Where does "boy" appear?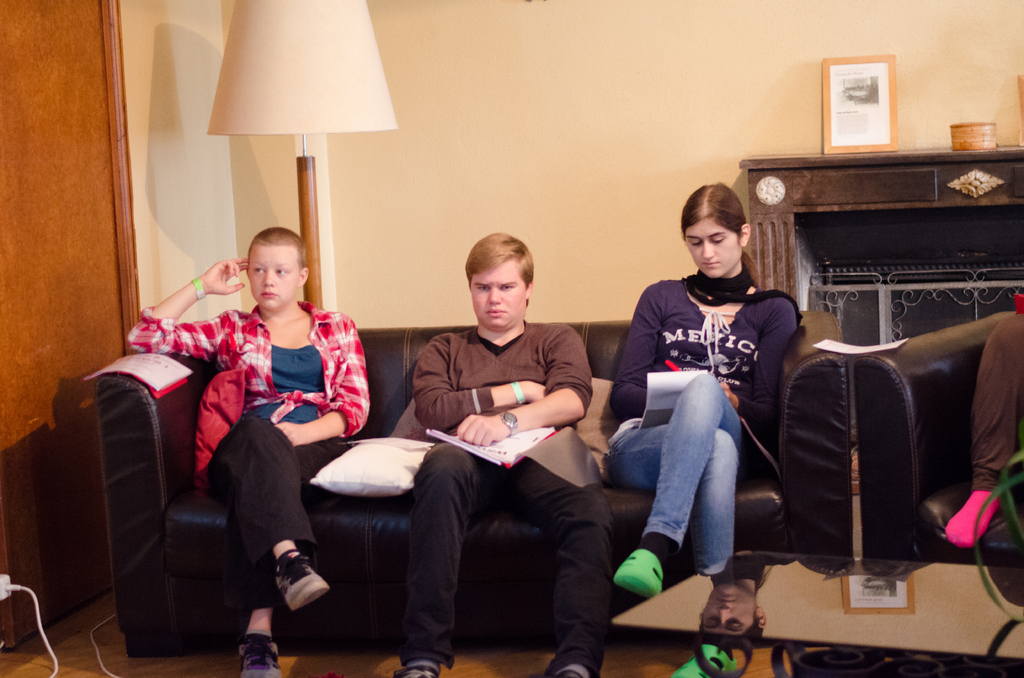
Appears at <box>381,216,595,652</box>.
